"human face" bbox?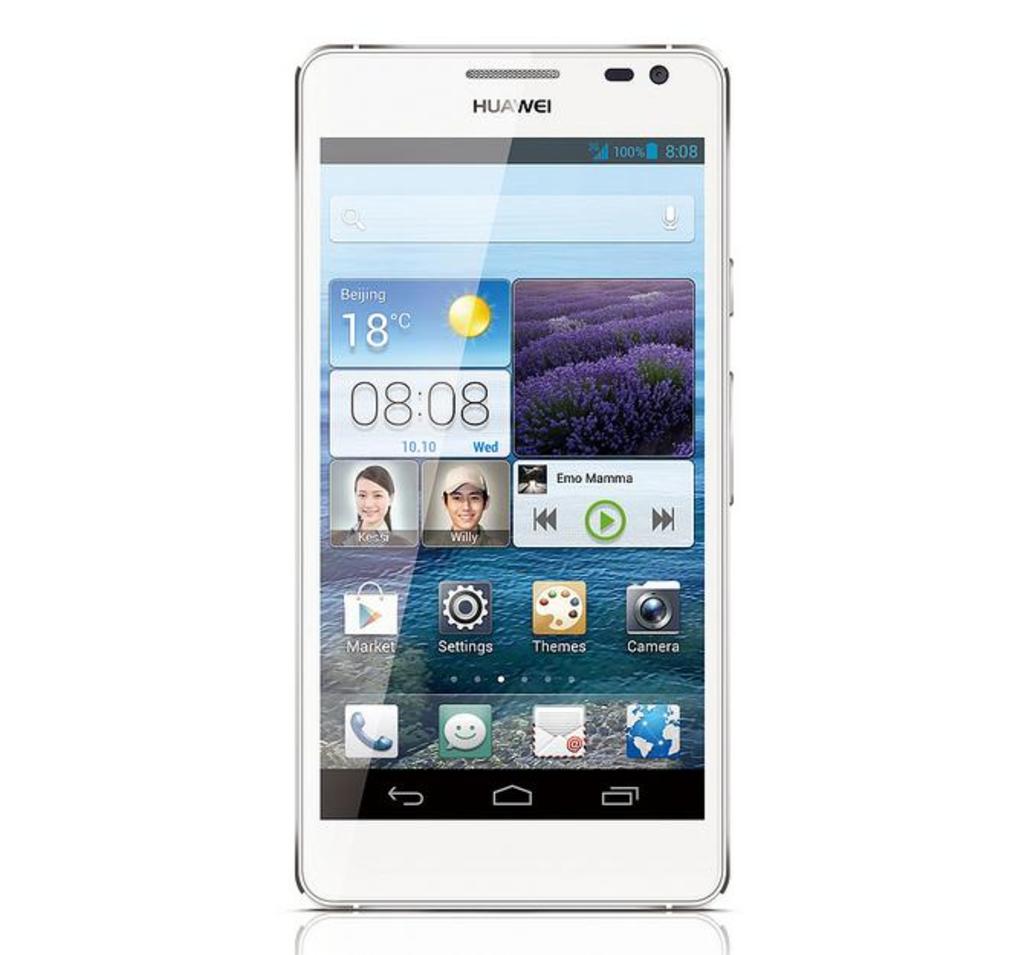
<box>359,480,385,521</box>
